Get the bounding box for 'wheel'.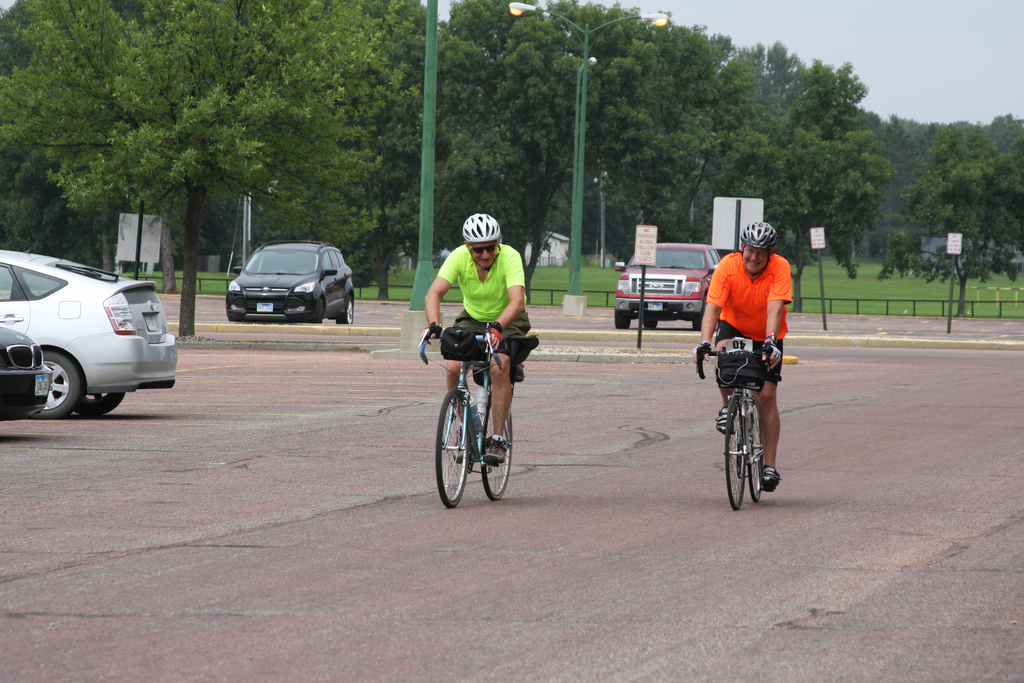
(481,388,513,501).
